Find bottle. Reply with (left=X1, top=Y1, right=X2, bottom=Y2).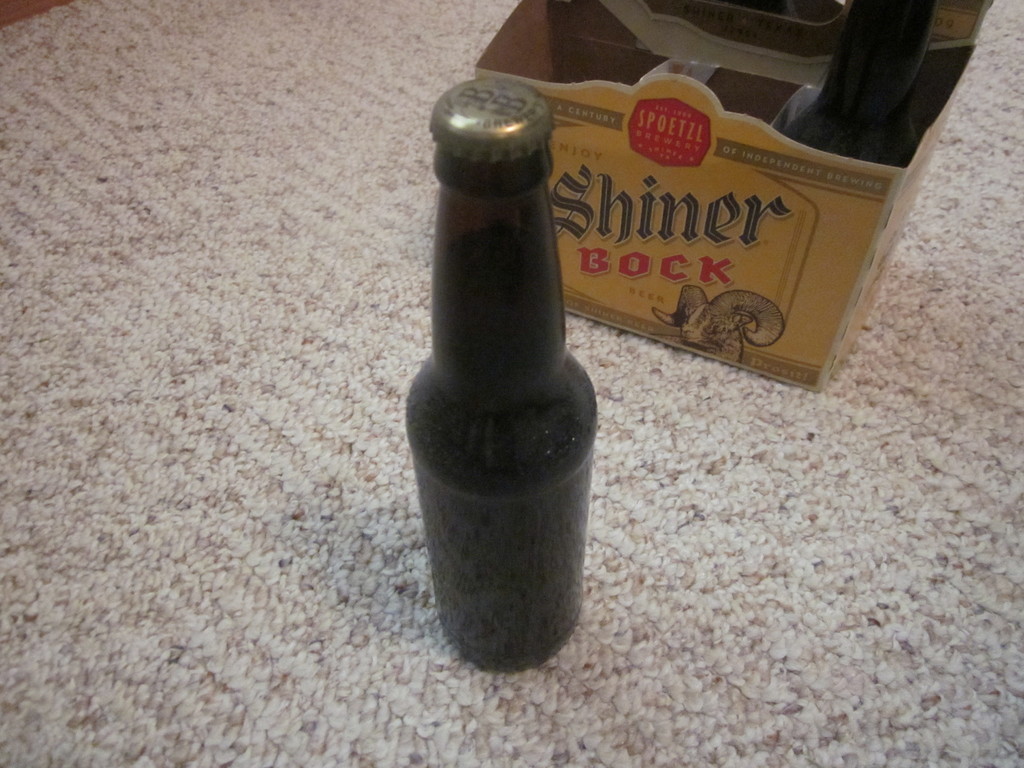
(left=405, top=85, right=605, bottom=689).
